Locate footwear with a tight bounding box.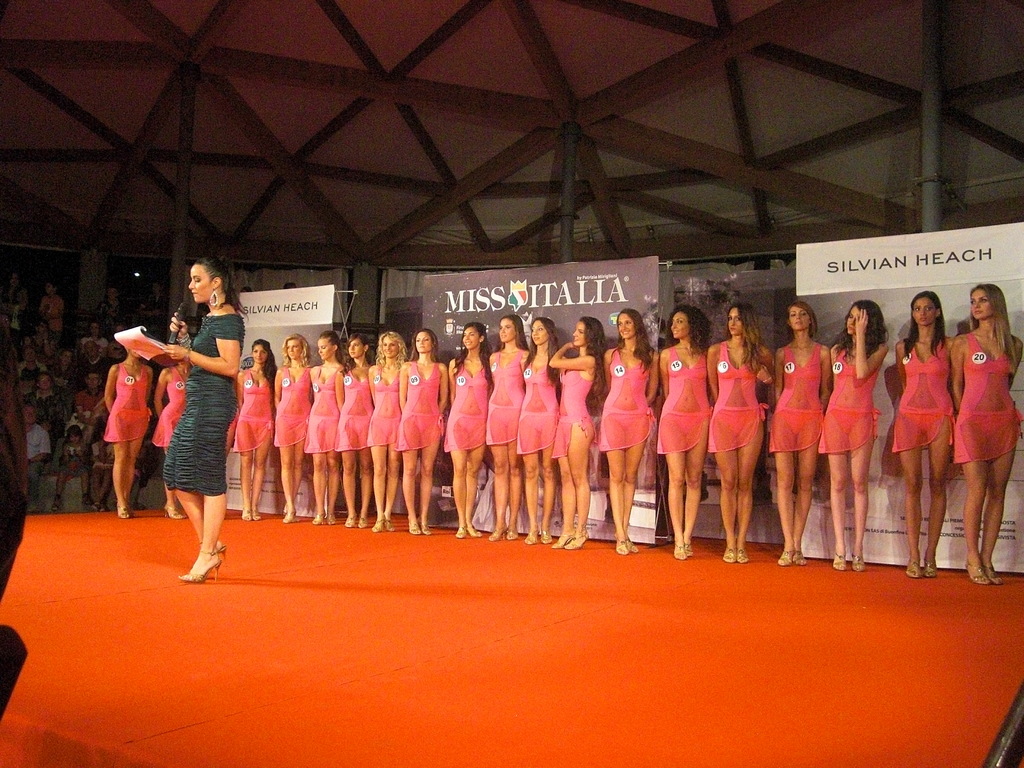
92:503:96:511.
